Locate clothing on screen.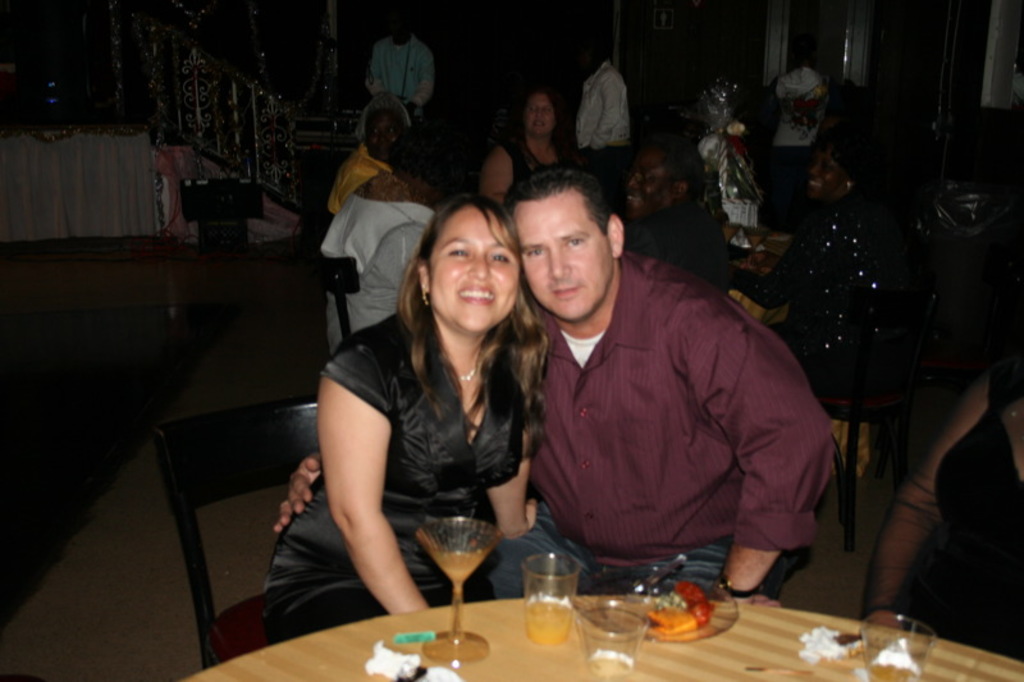
On screen at 320:170:434:354.
